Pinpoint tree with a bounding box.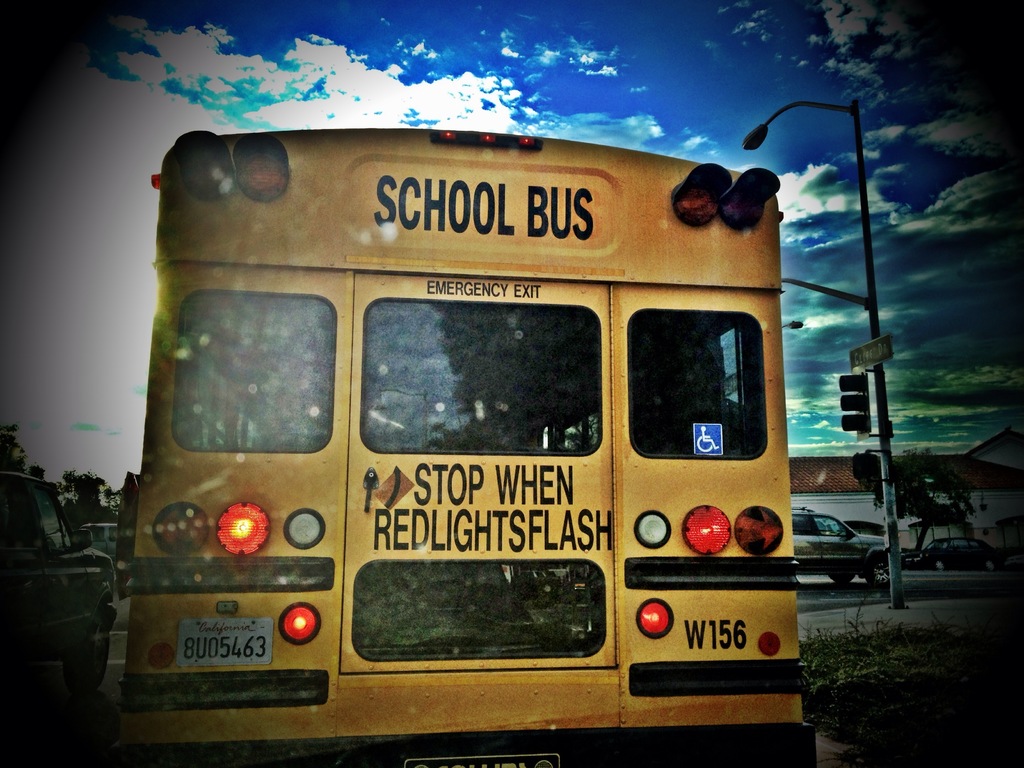
box(0, 415, 45, 481).
